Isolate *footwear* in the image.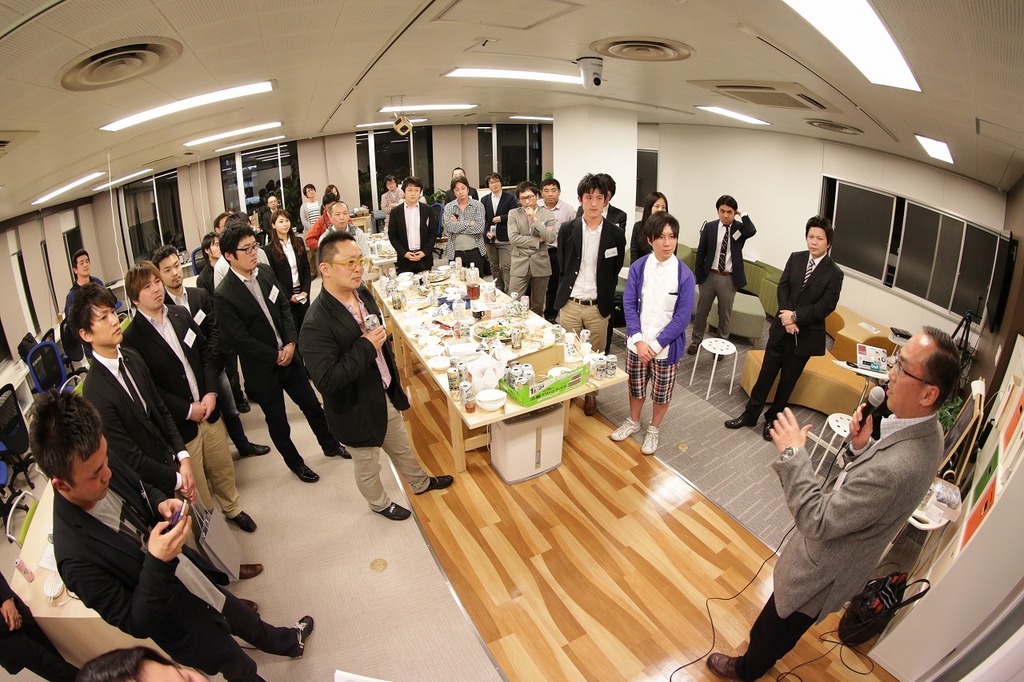
Isolated region: l=230, t=588, r=258, b=611.
